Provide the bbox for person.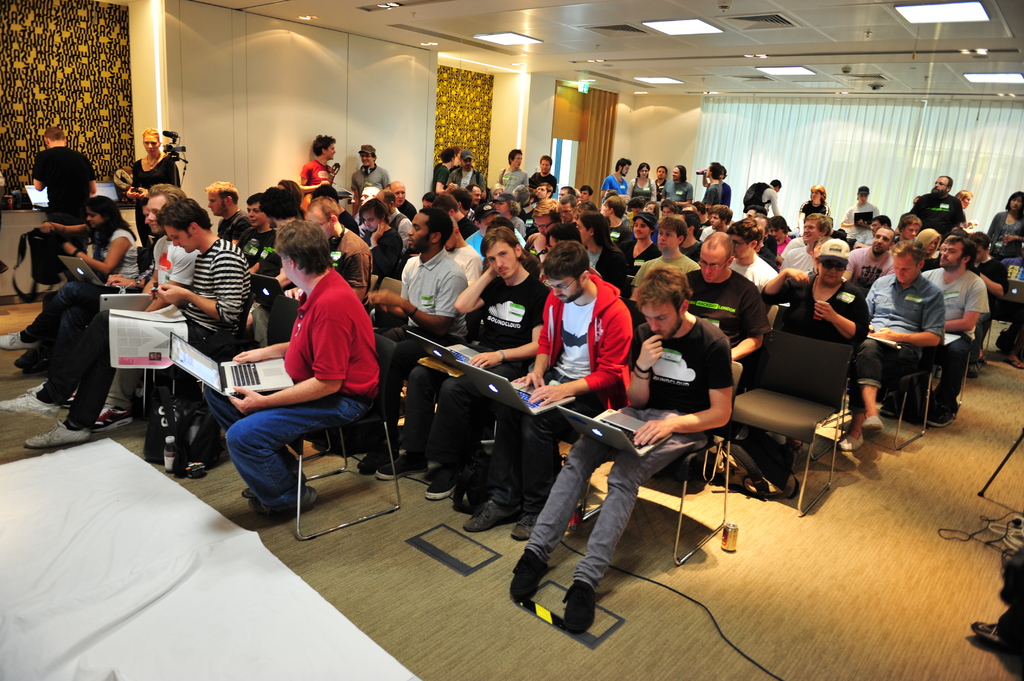
Rect(495, 147, 530, 192).
